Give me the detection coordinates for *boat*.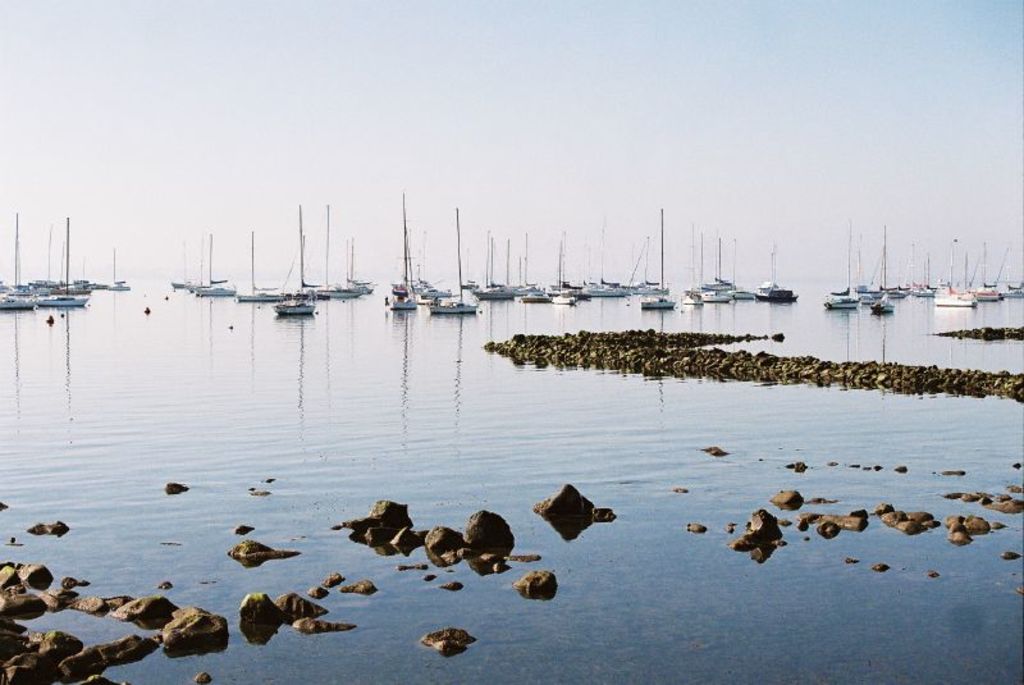
{"left": 388, "top": 192, "right": 420, "bottom": 307}.
